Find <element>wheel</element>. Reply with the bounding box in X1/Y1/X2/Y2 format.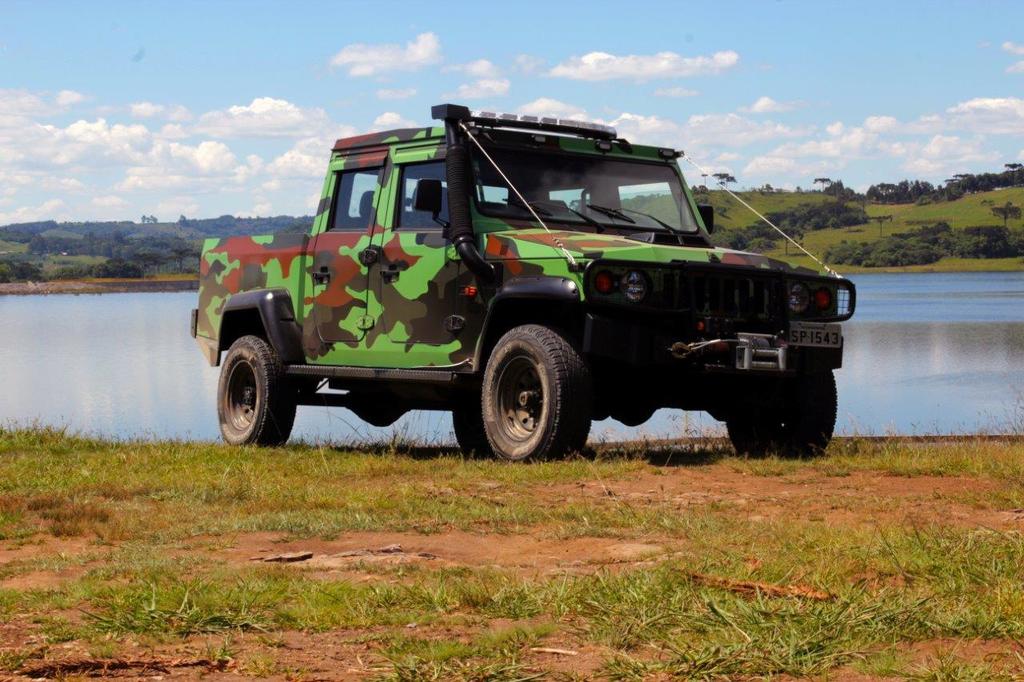
216/334/295/449.
